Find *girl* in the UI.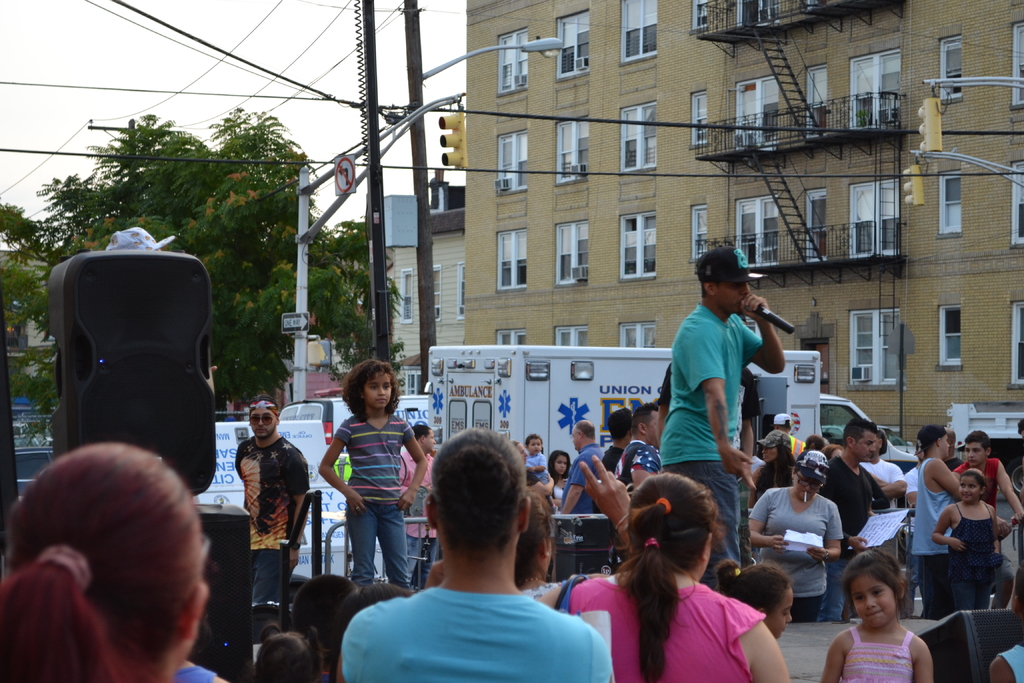
UI element at 933 475 1012 611.
